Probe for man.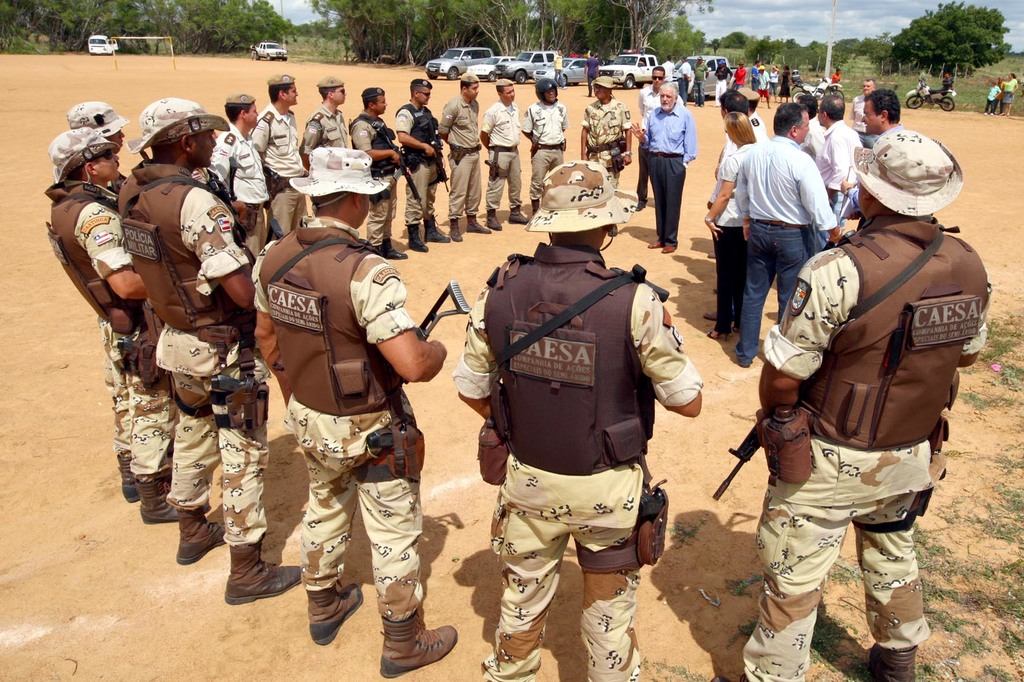
Probe result: 250,81,311,235.
